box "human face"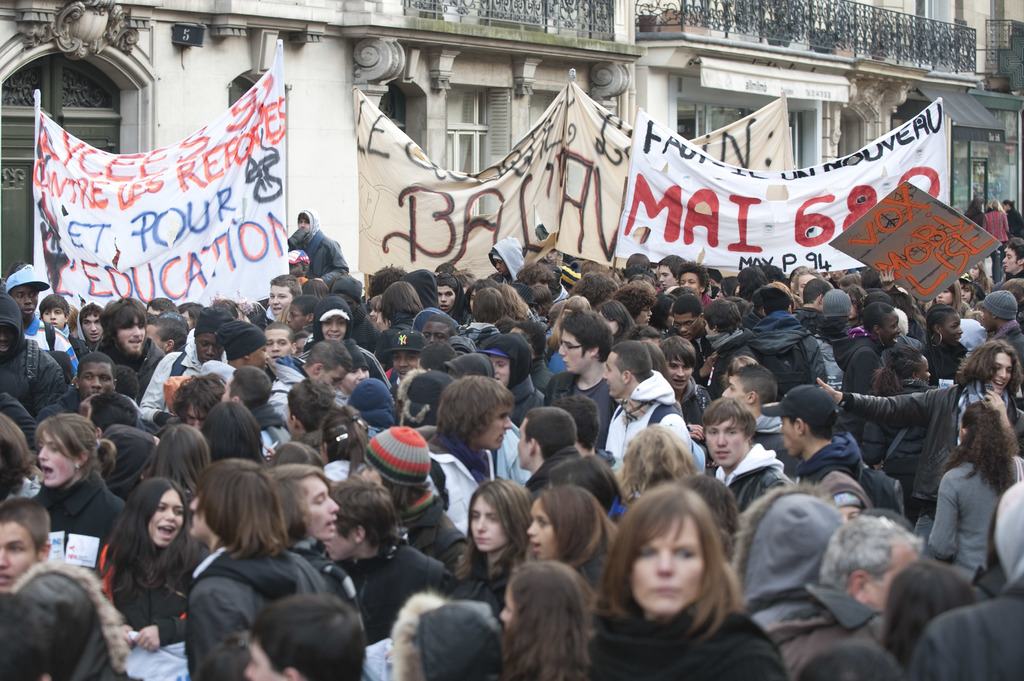
box=[392, 349, 418, 375]
